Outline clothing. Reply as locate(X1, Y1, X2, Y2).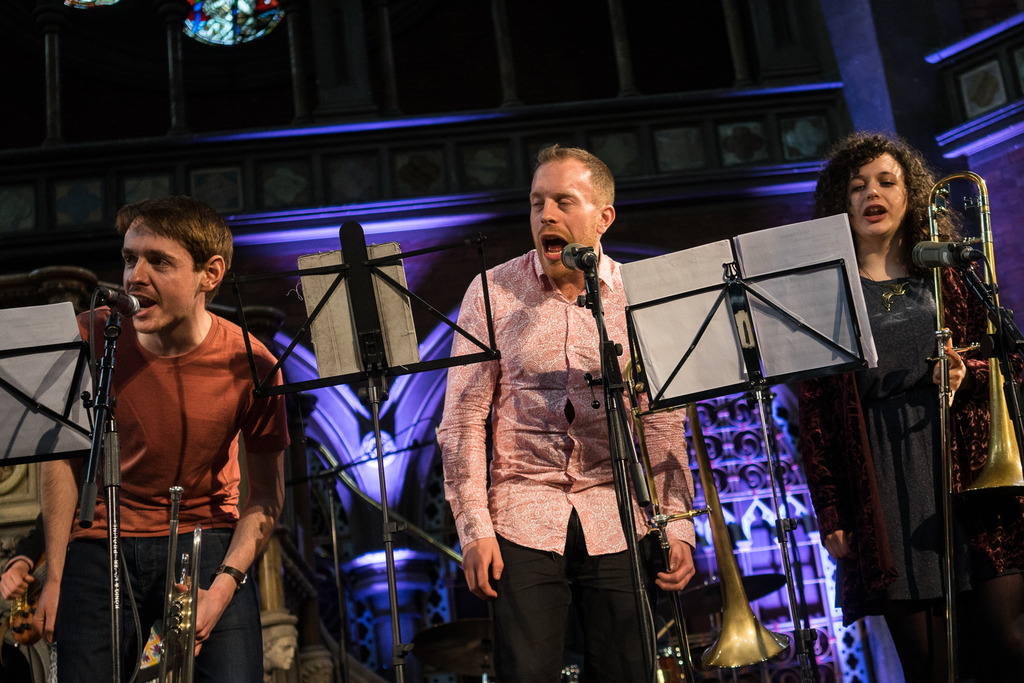
locate(53, 304, 294, 682).
